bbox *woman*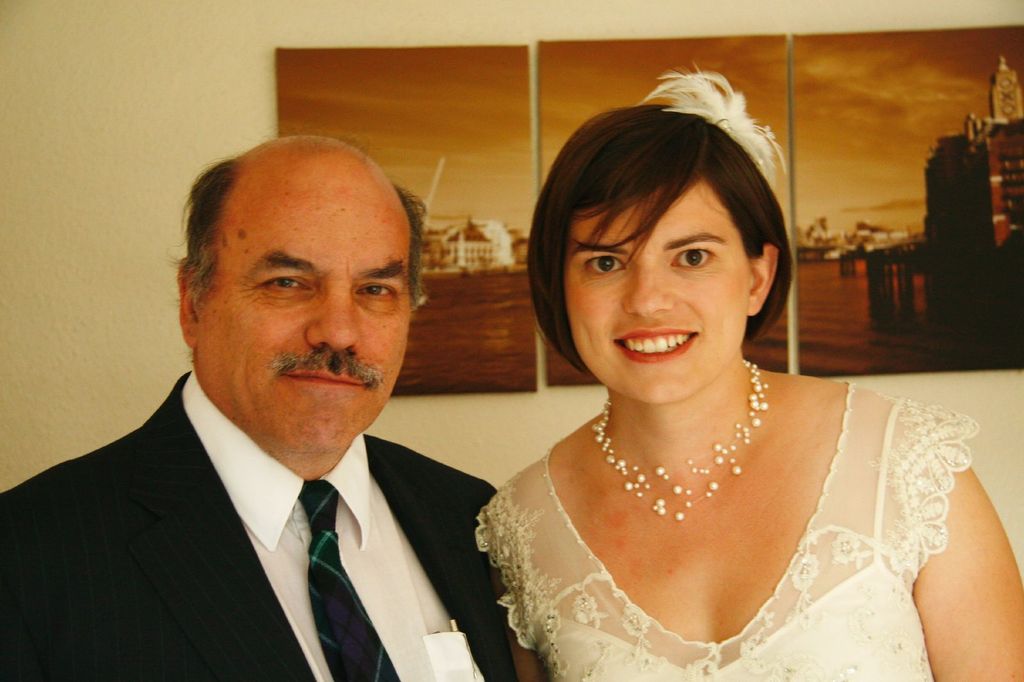
(x1=437, y1=75, x2=1000, y2=681)
